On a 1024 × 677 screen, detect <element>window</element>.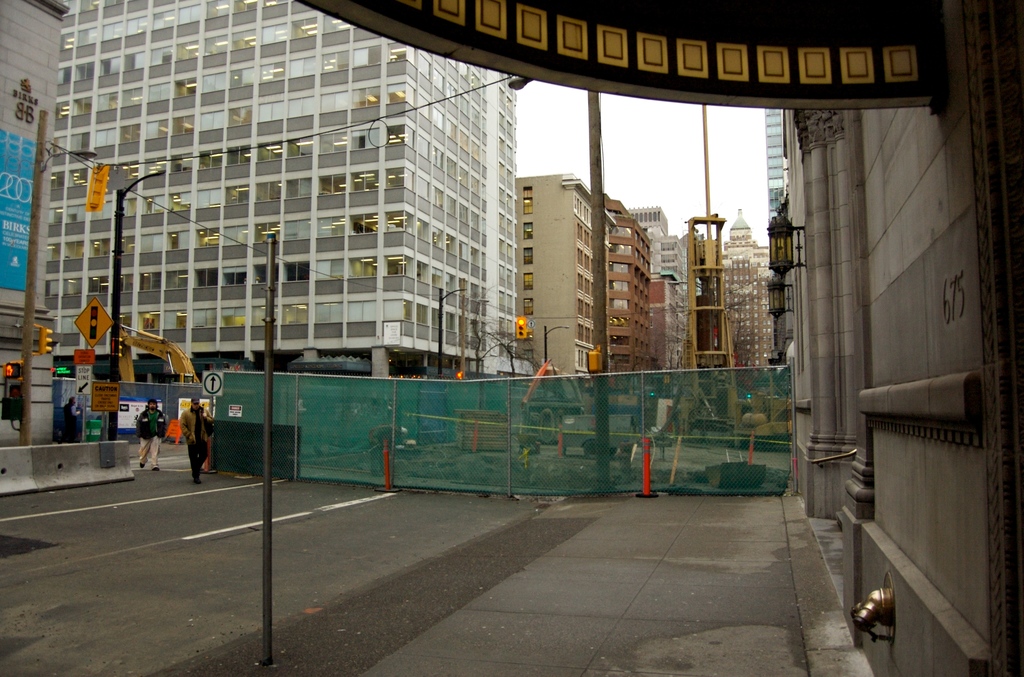
[119, 237, 134, 255].
